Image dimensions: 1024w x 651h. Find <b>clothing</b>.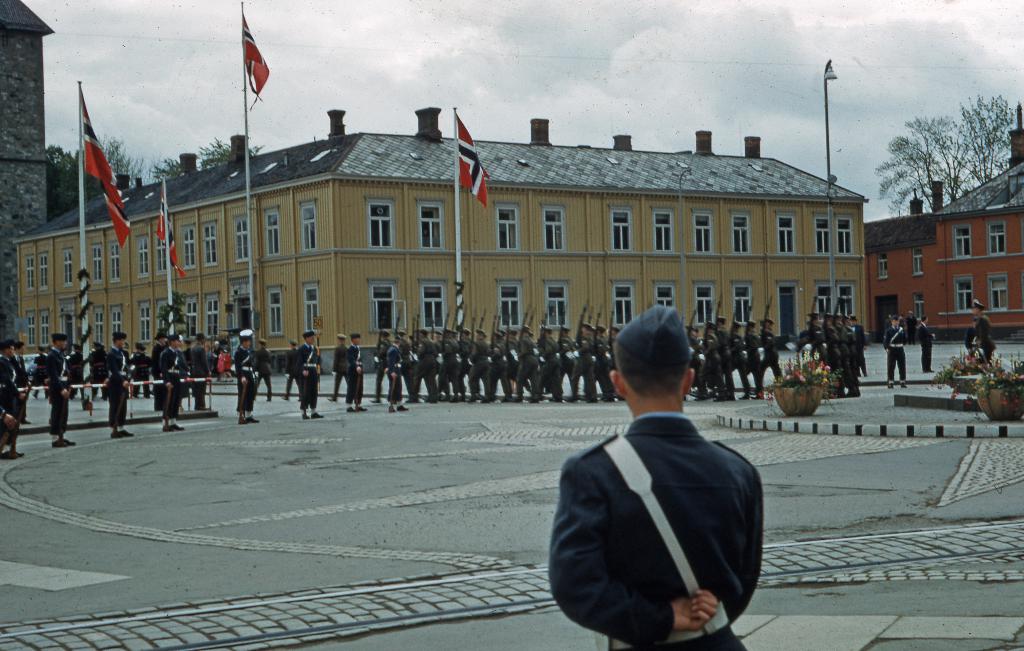
x1=535 y1=376 x2=731 y2=645.
